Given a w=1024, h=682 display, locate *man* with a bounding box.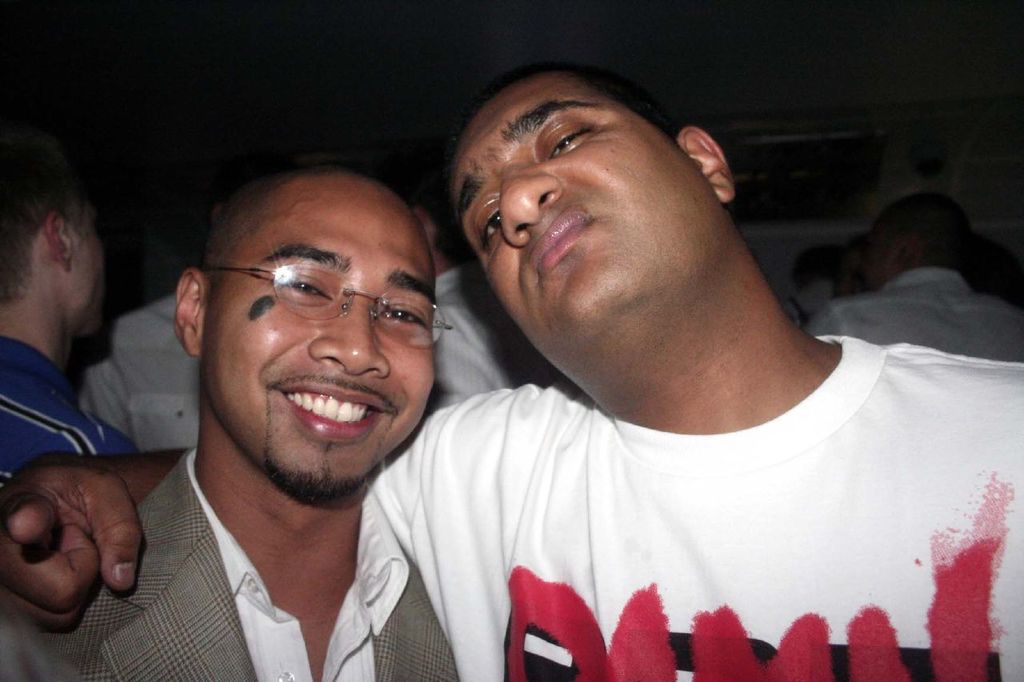
Located: detection(0, 130, 145, 493).
